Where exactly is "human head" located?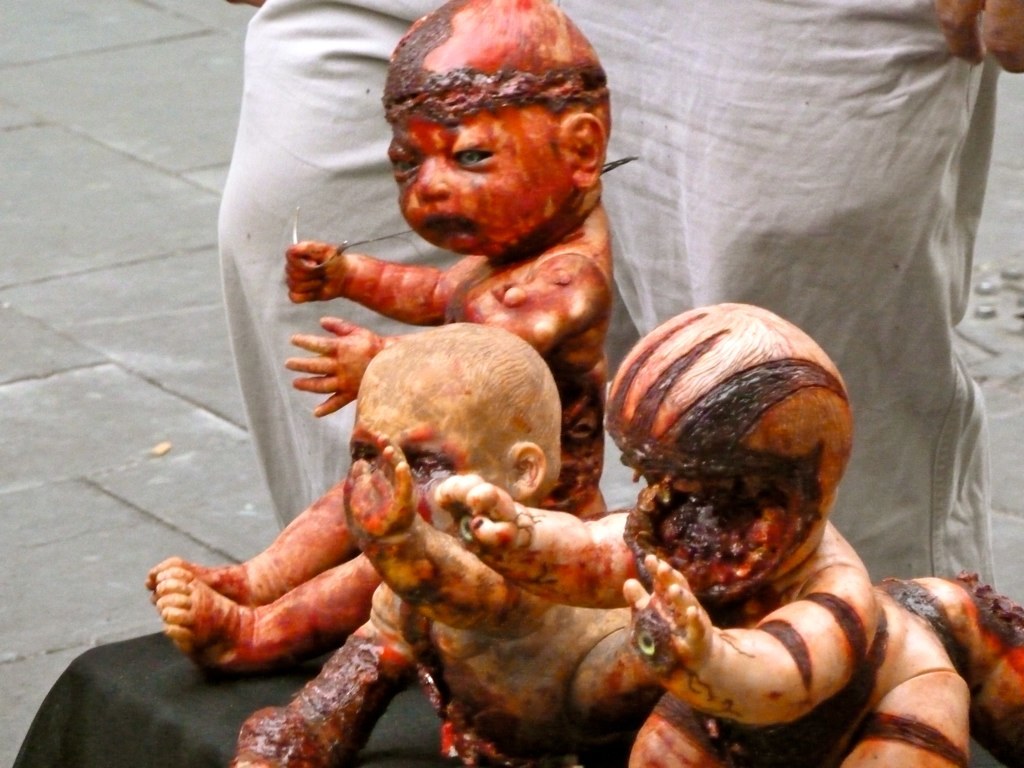
Its bounding box is left=348, top=325, right=569, bottom=533.
